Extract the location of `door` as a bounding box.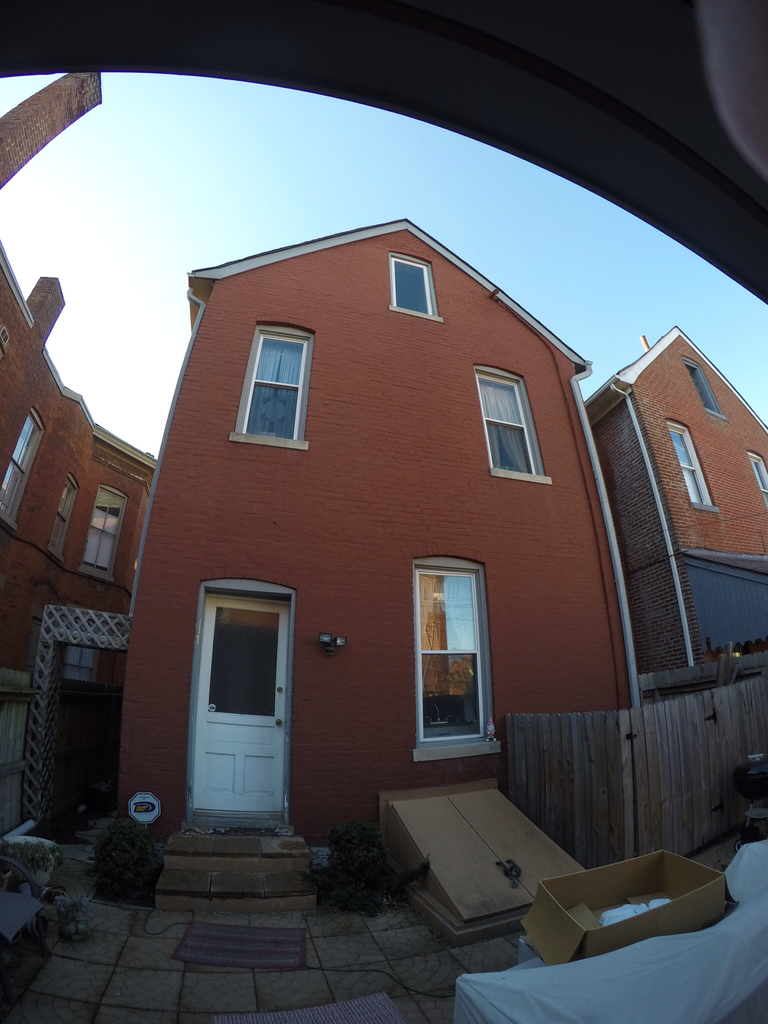
(187,586,305,844).
